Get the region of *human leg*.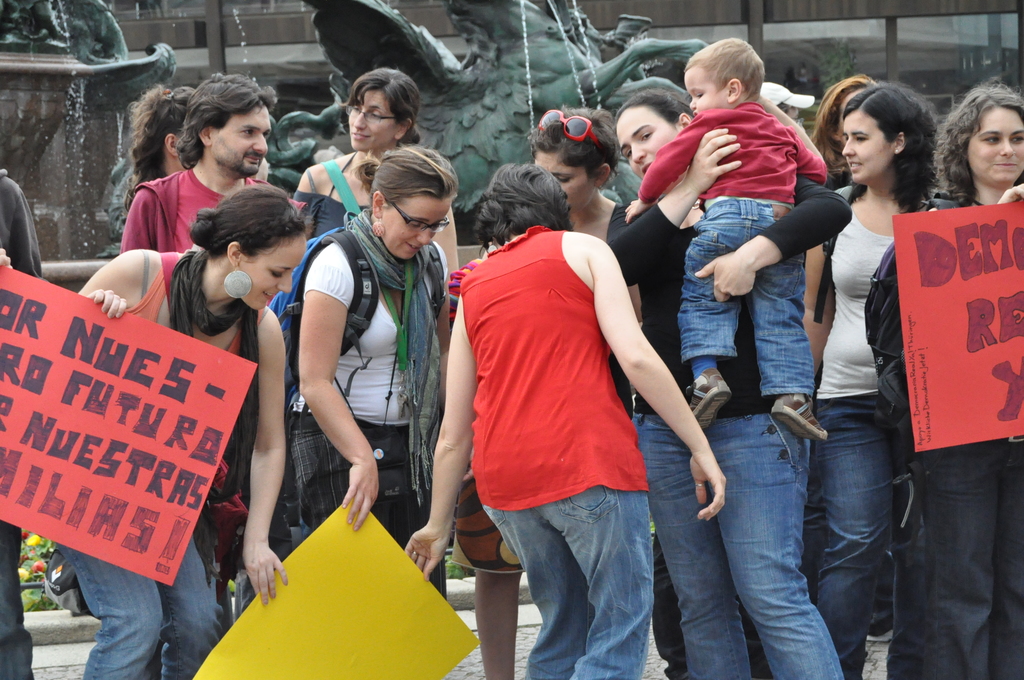
detection(750, 196, 828, 440).
